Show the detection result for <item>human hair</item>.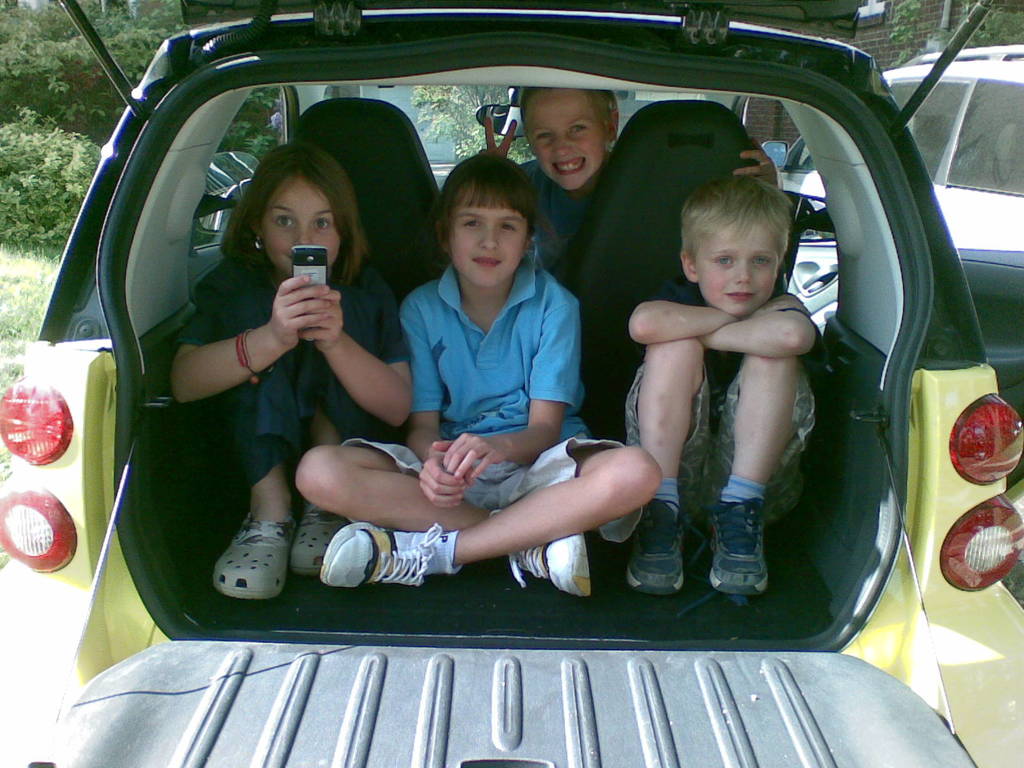
l=520, t=85, r=620, b=159.
